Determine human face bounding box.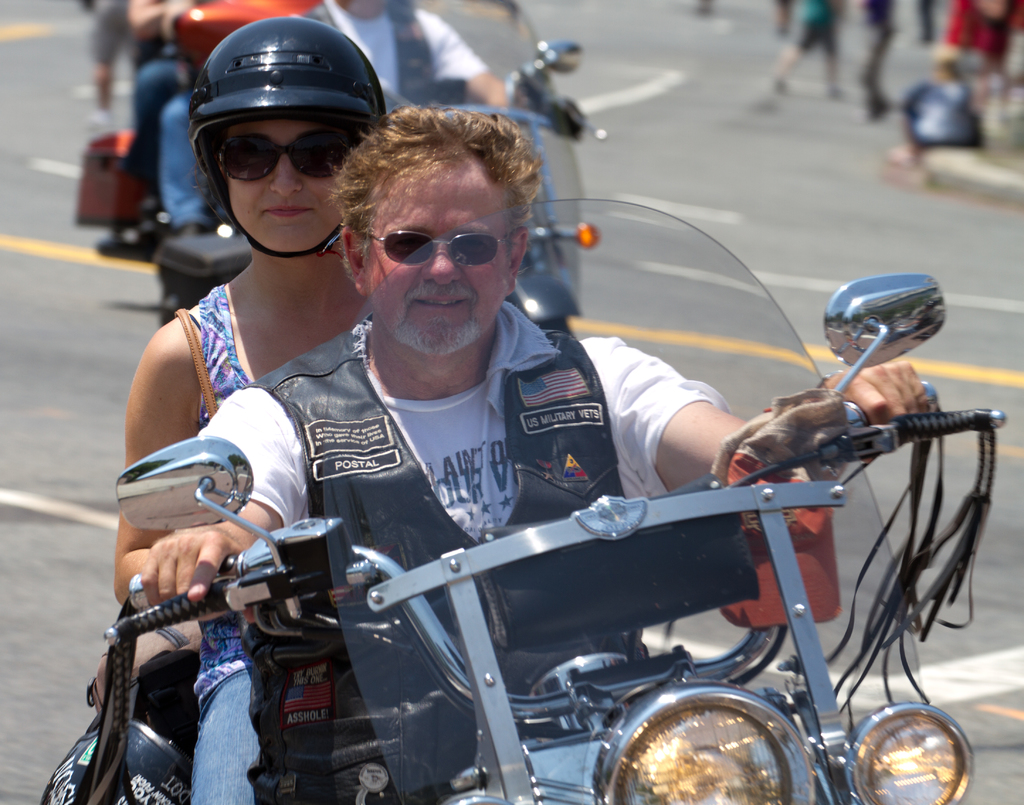
Determined: (left=226, top=124, right=357, bottom=247).
